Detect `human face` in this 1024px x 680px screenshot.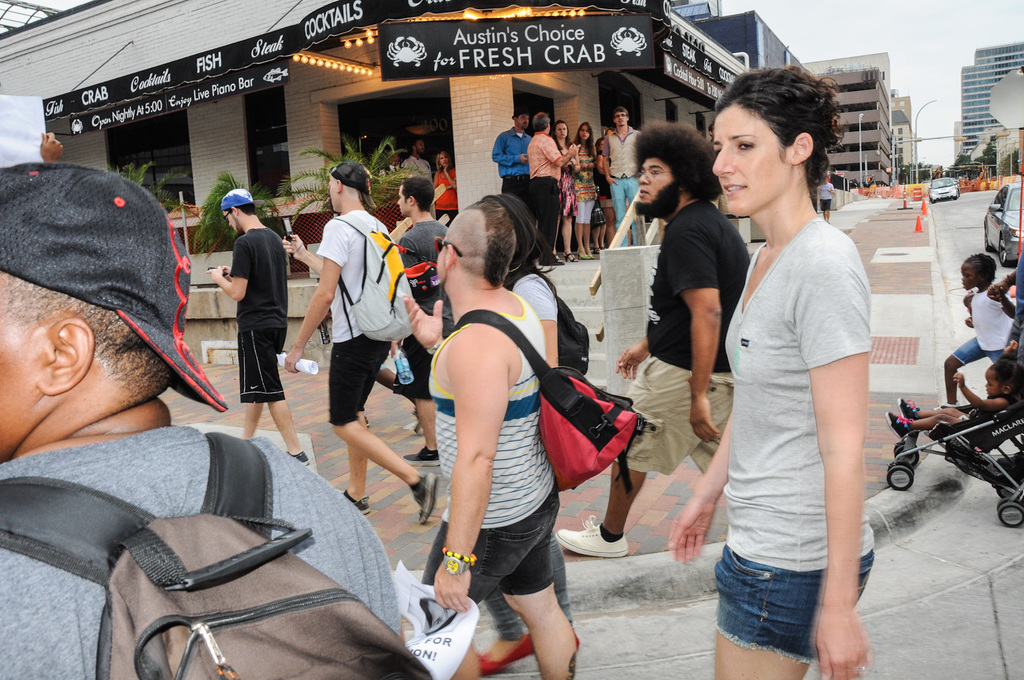
Detection: <box>580,126,591,141</box>.
